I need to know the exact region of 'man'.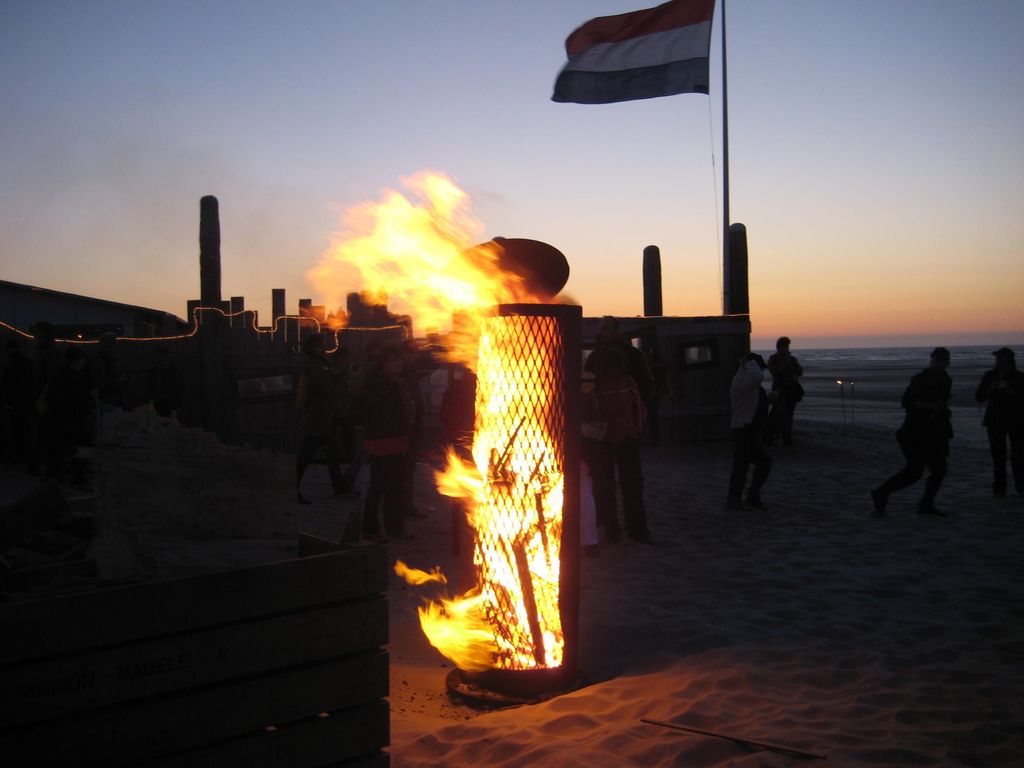
Region: Rect(863, 338, 961, 512).
